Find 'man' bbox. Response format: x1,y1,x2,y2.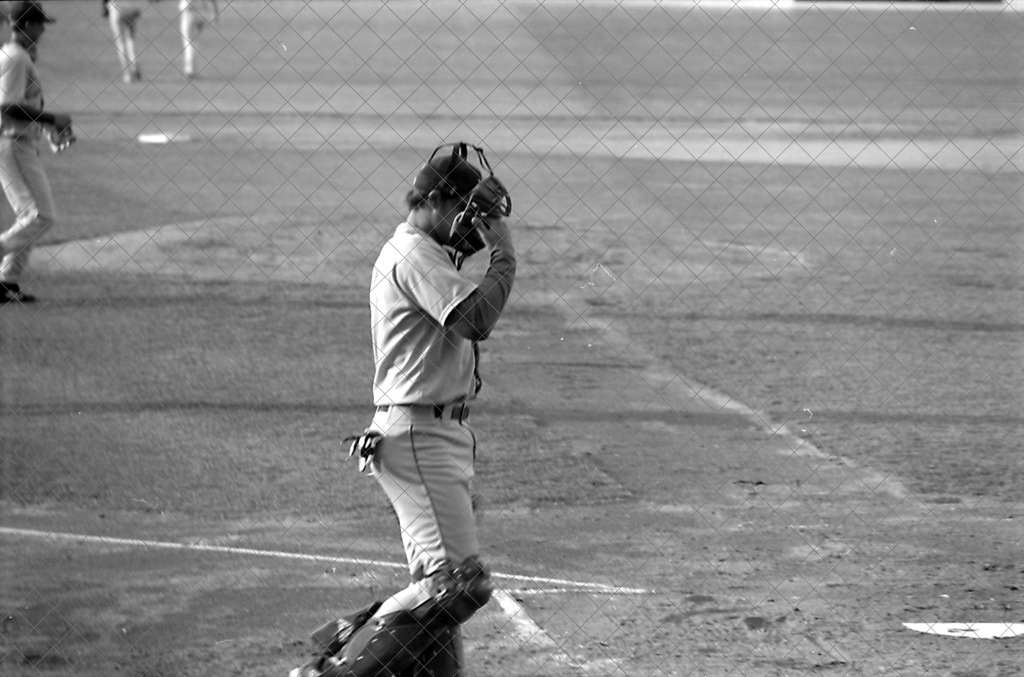
0,0,80,305.
